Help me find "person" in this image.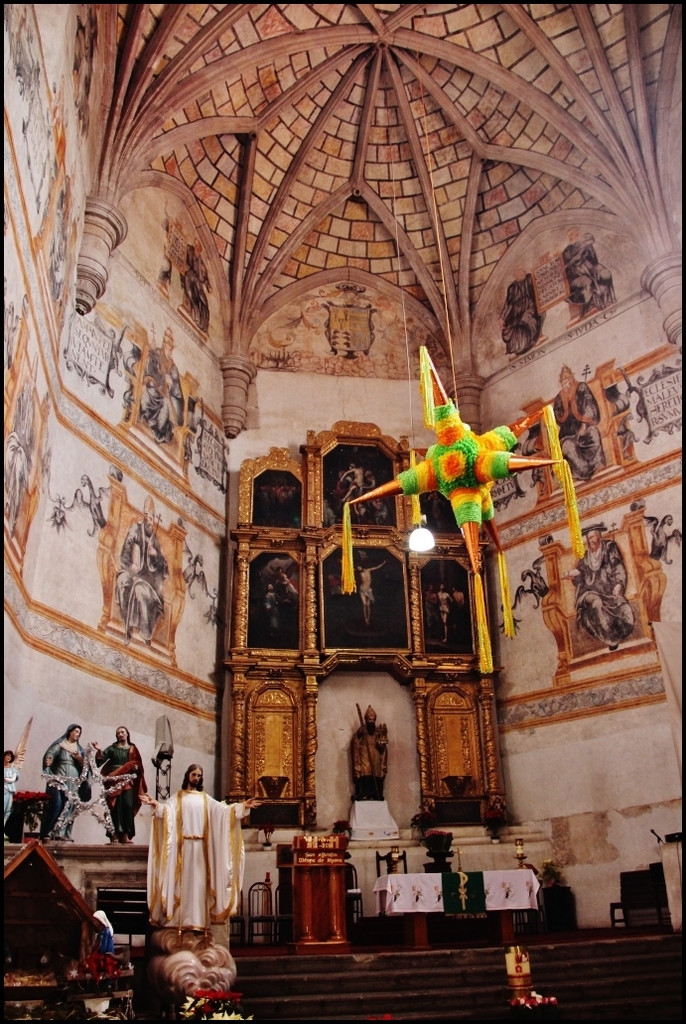
Found it: box(563, 226, 617, 317).
